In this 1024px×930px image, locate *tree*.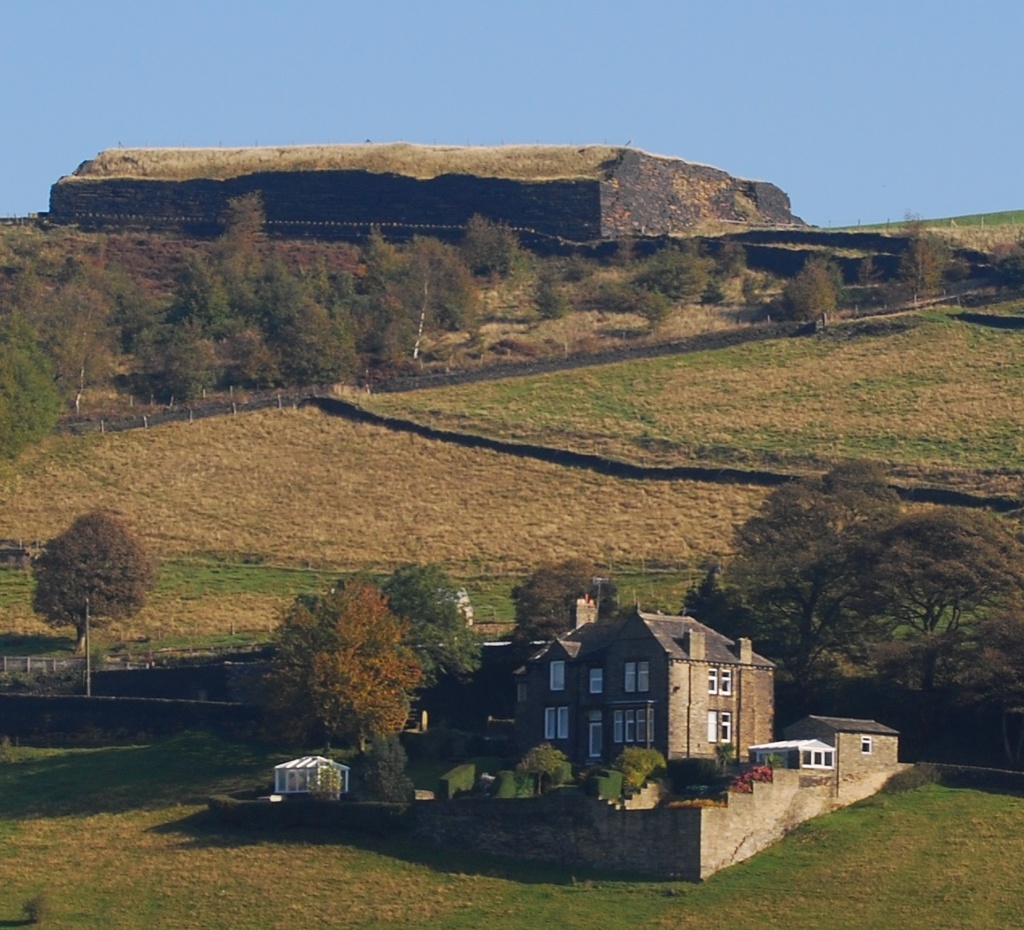
Bounding box: pyautogui.locateOnScreen(354, 222, 398, 289).
